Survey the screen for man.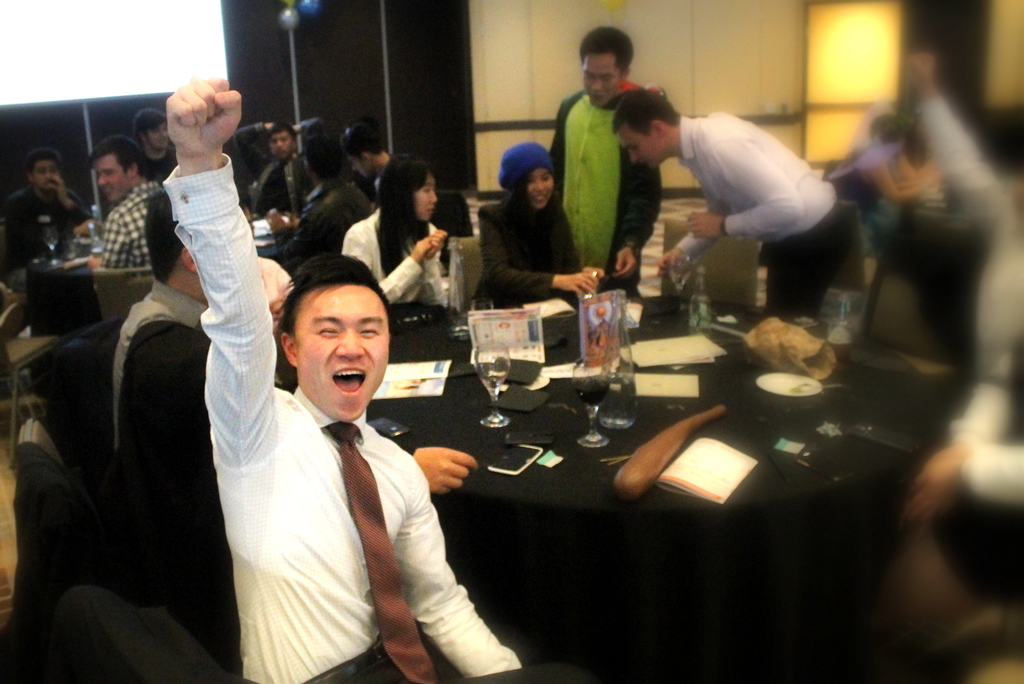
Survey found: Rect(110, 184, 210, 456).
